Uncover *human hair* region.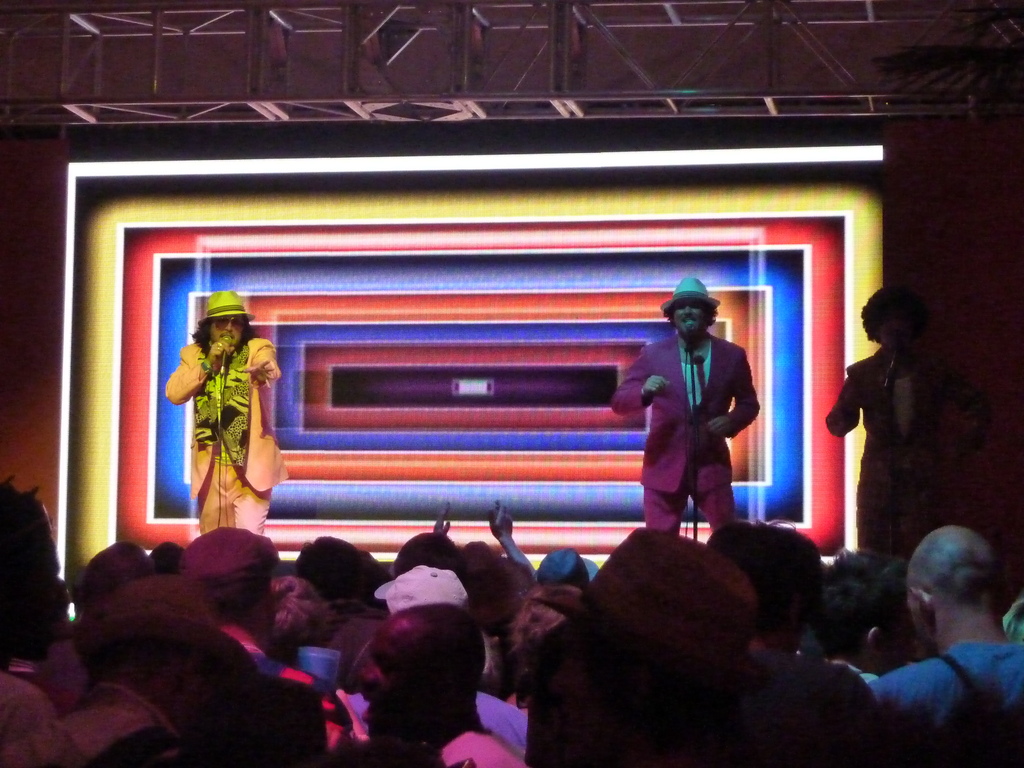
Uncovered: locate(368, 600, 486, 710).
